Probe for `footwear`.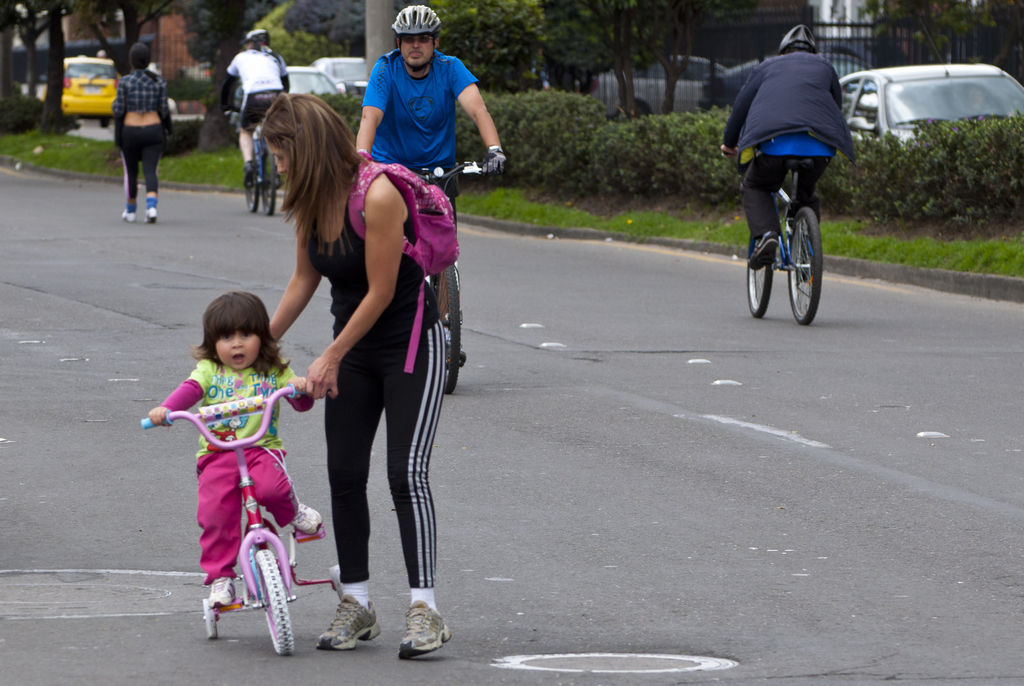
Probe result: <region>209, 578, 237, 605</region>.
